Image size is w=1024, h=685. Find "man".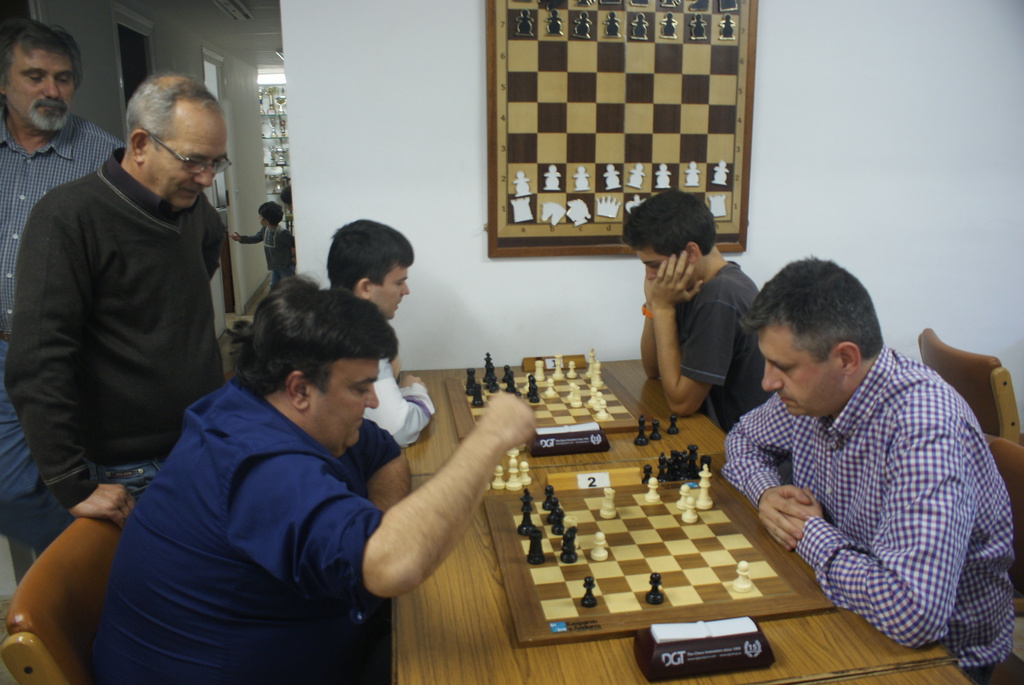
region(323, 217, 436, 446).
